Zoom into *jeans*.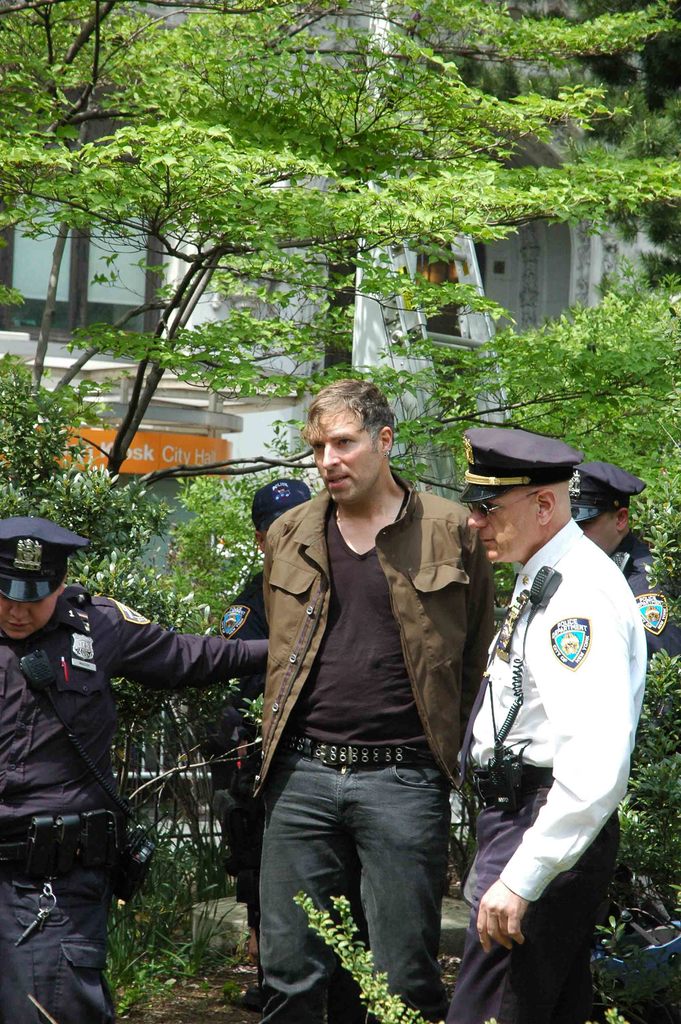
Zoom target: detection(257, 731, 459, 1023).
